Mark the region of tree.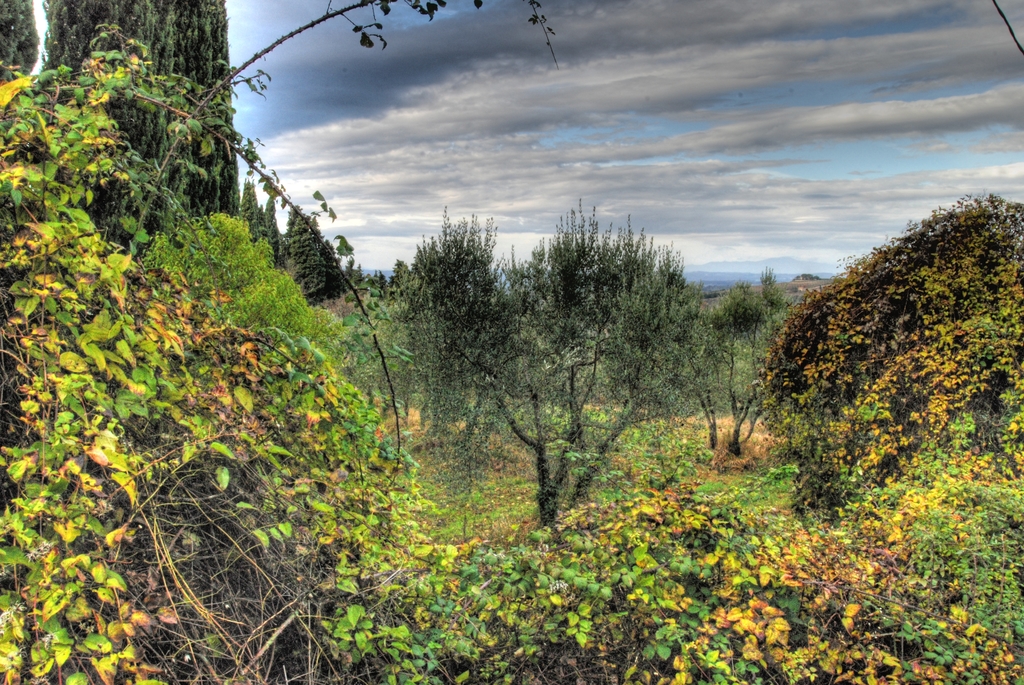
Region: <region>674, 262, 822, 466</region>.
